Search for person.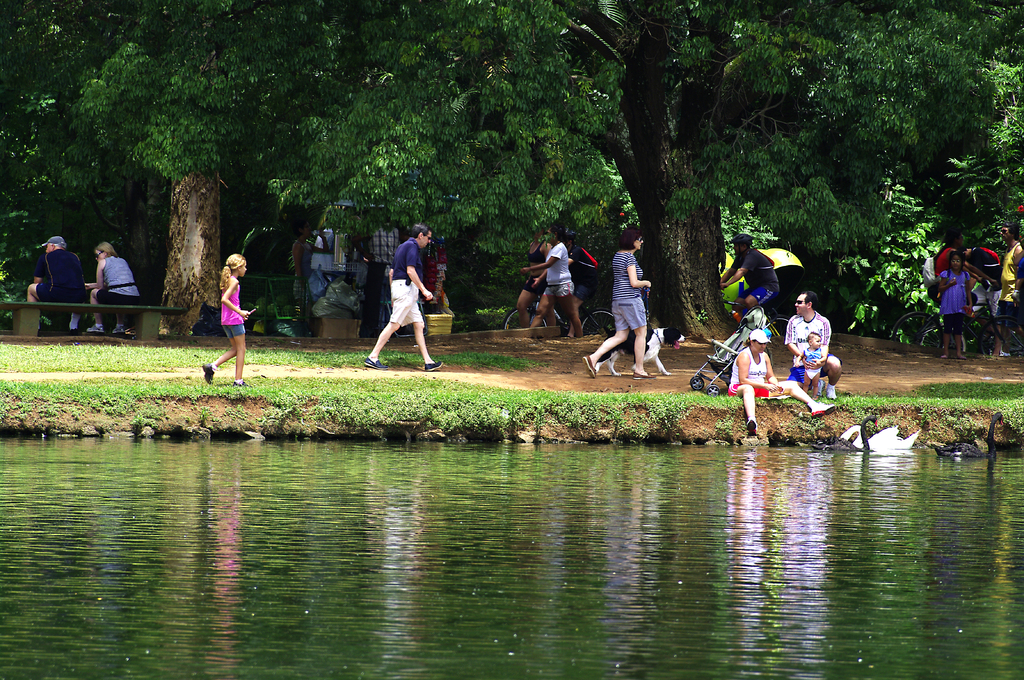
Found at l=523, t=223, r=577, b=339.
